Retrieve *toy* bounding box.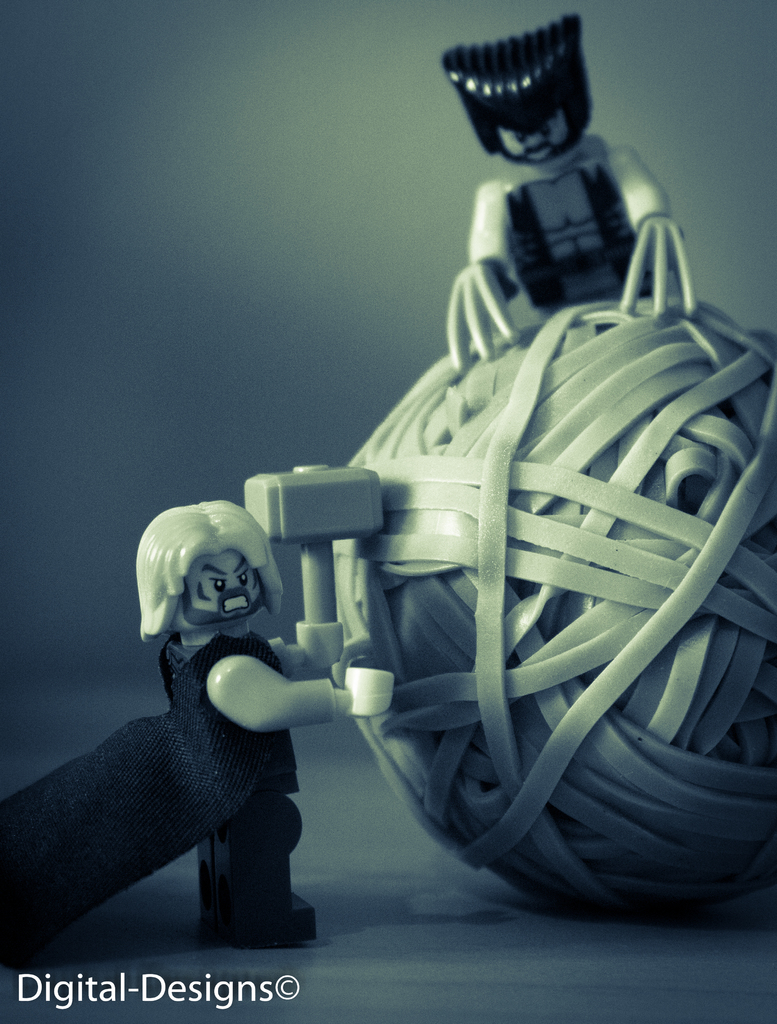
Bounding box: pyautogui.locateOnScreen(437, 18, 694, 382).
